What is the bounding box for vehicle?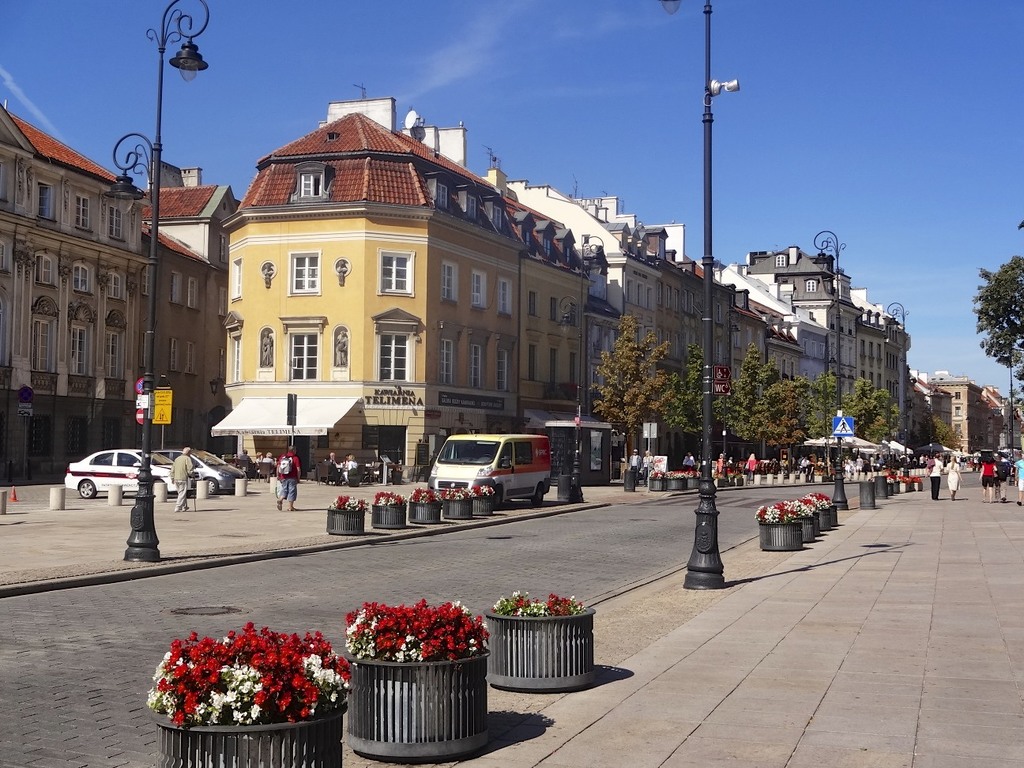
[x1=430, y1=431, x2=567, y2=505].
